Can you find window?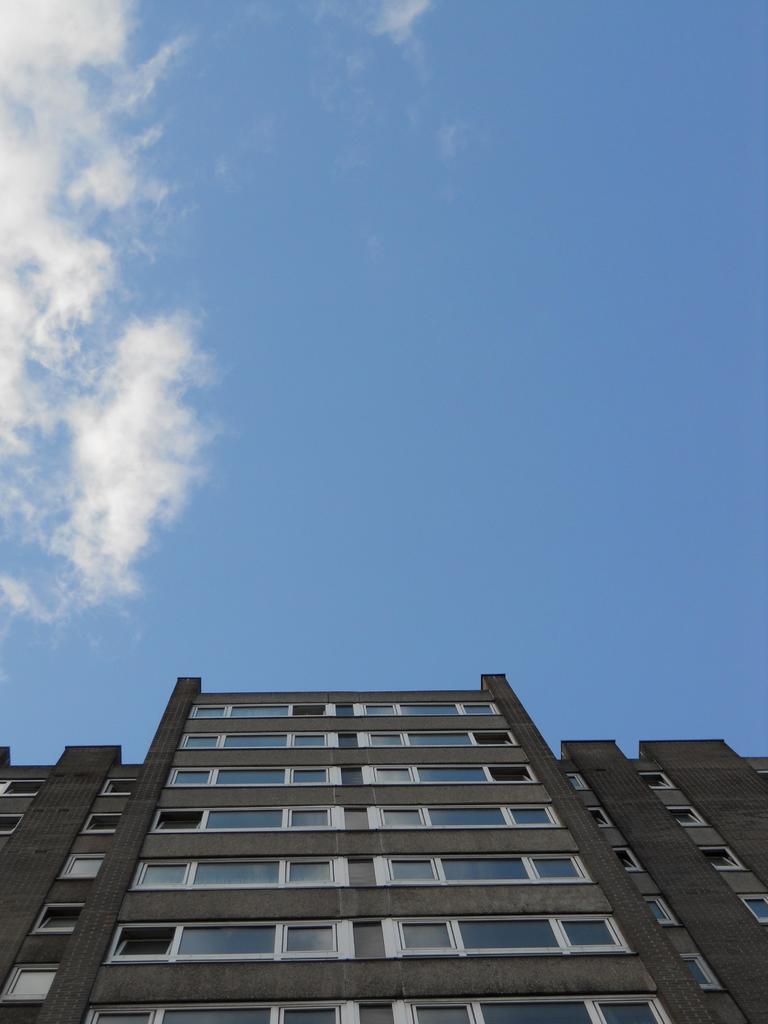
Yes, bounding box: Rect(37, 898, 86, 941).
